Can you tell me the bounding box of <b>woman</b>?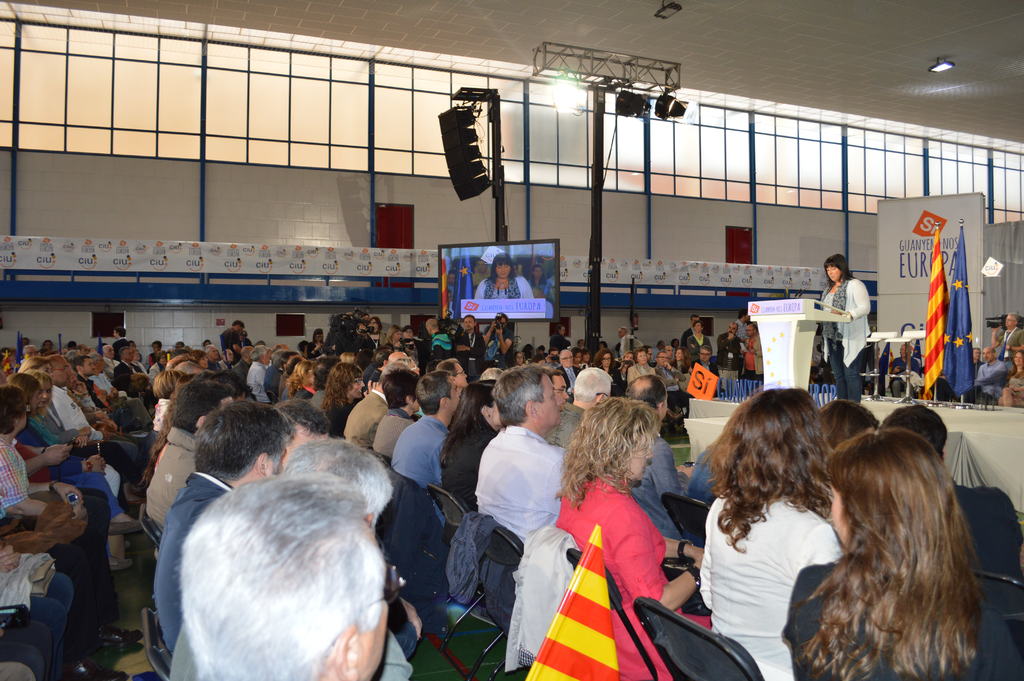
<box>285,360,318,404</box>.
